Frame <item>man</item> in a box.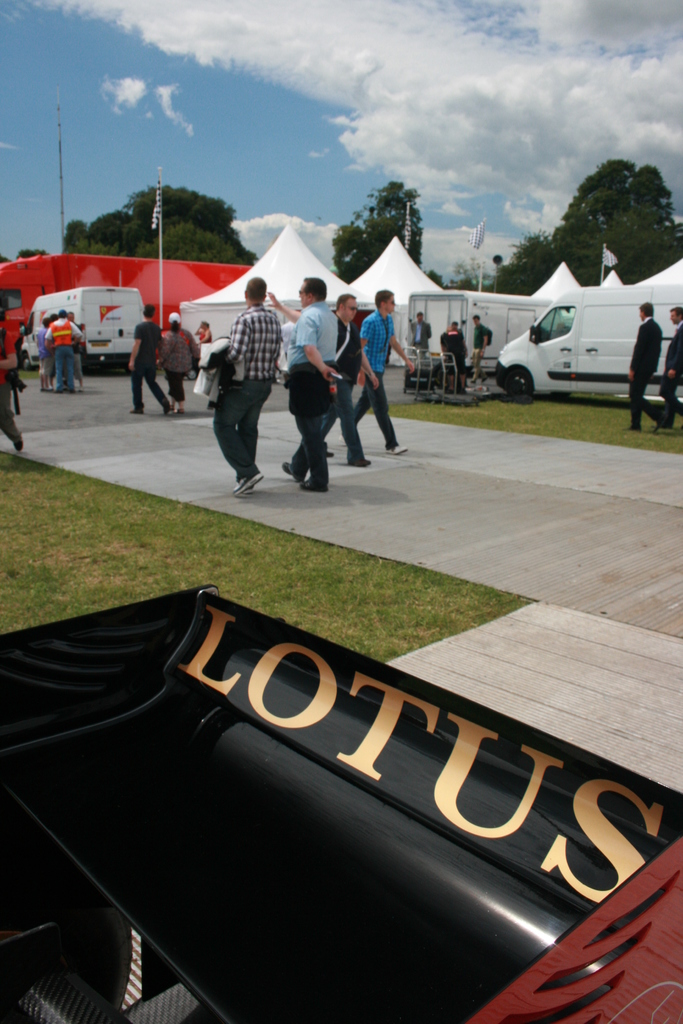
x1=265, y1=272, x2=340, y2=486.
